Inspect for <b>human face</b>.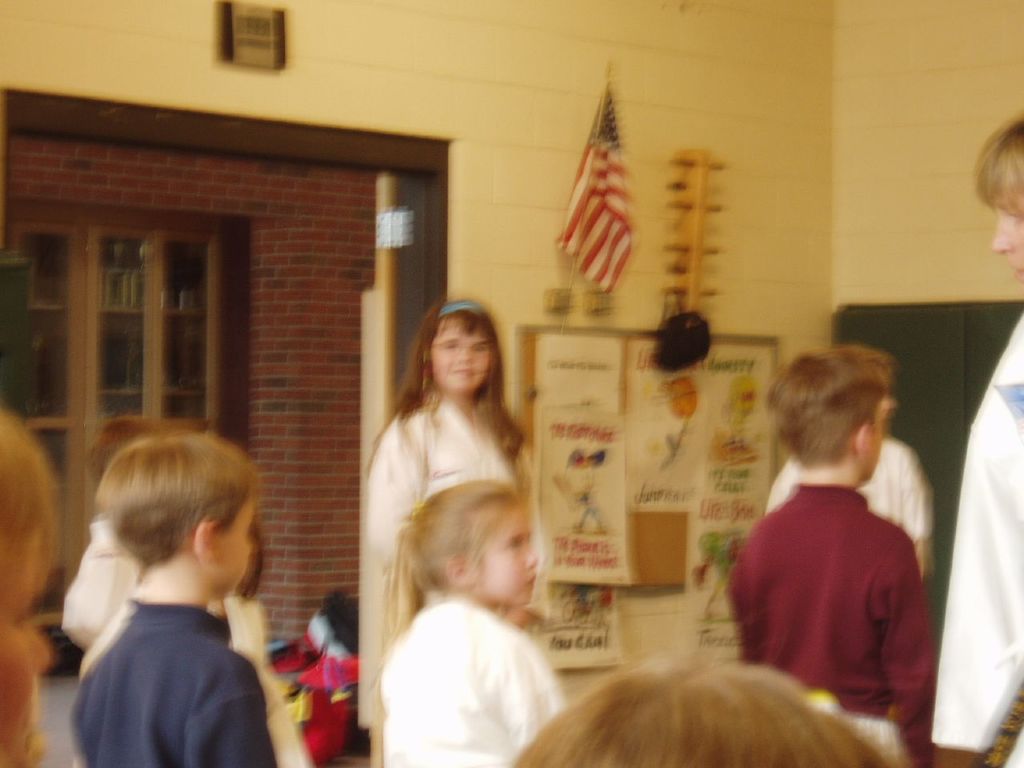
Inspection: x1=0 y1=533 x2=50 y2=758.
